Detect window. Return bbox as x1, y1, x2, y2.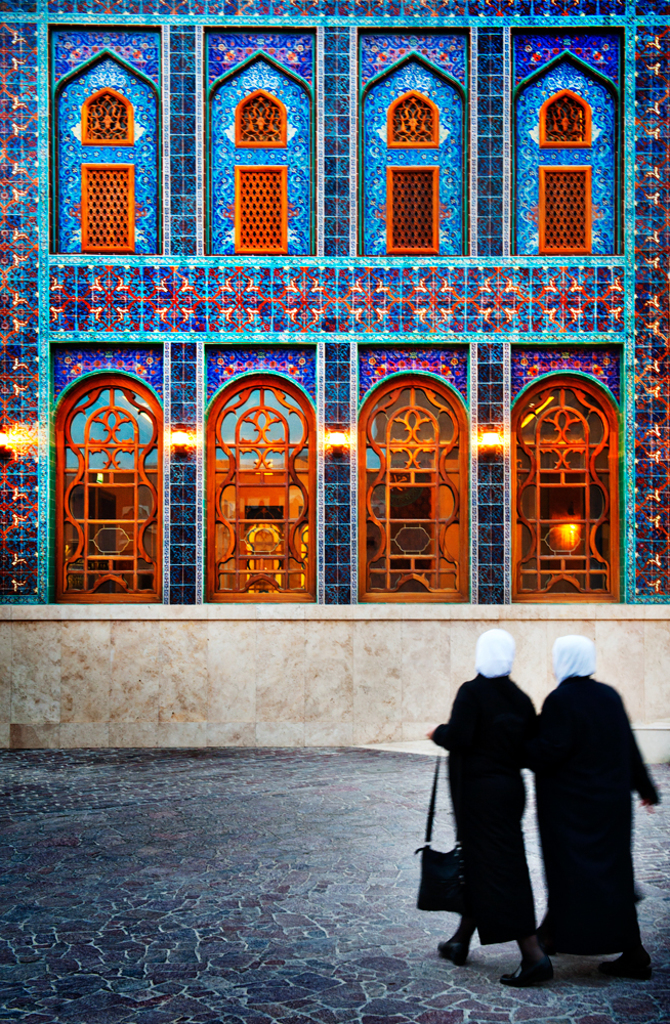
517, 65, 613, 265.
